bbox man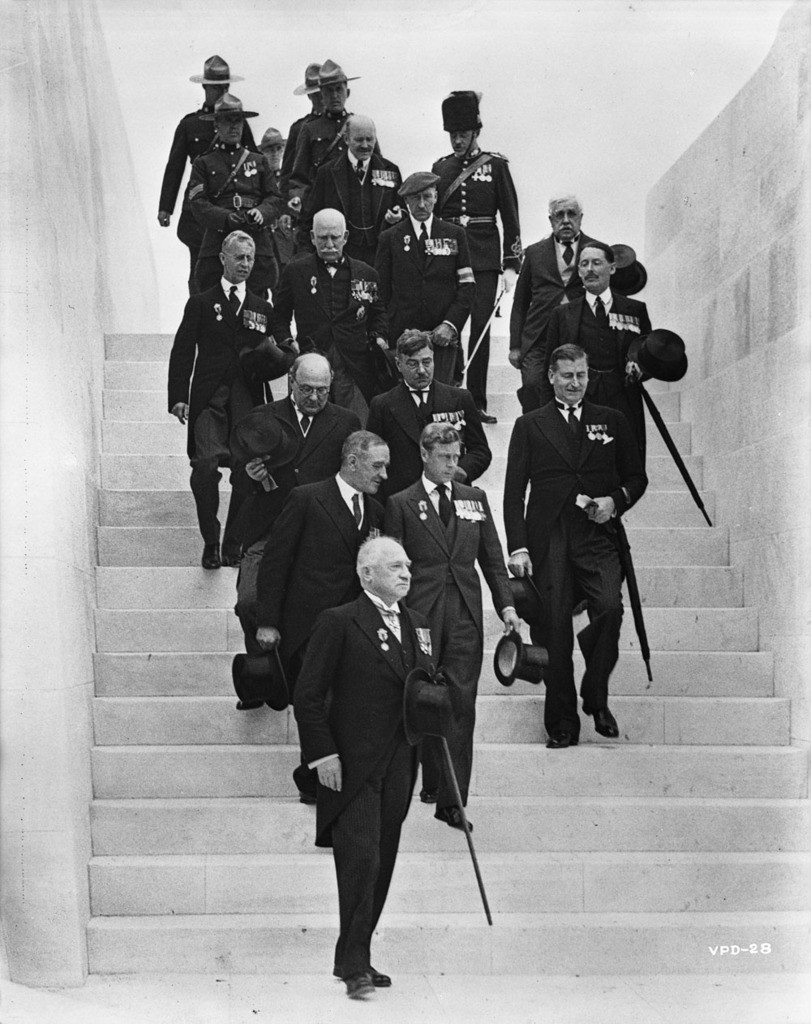
143 46 271 243
